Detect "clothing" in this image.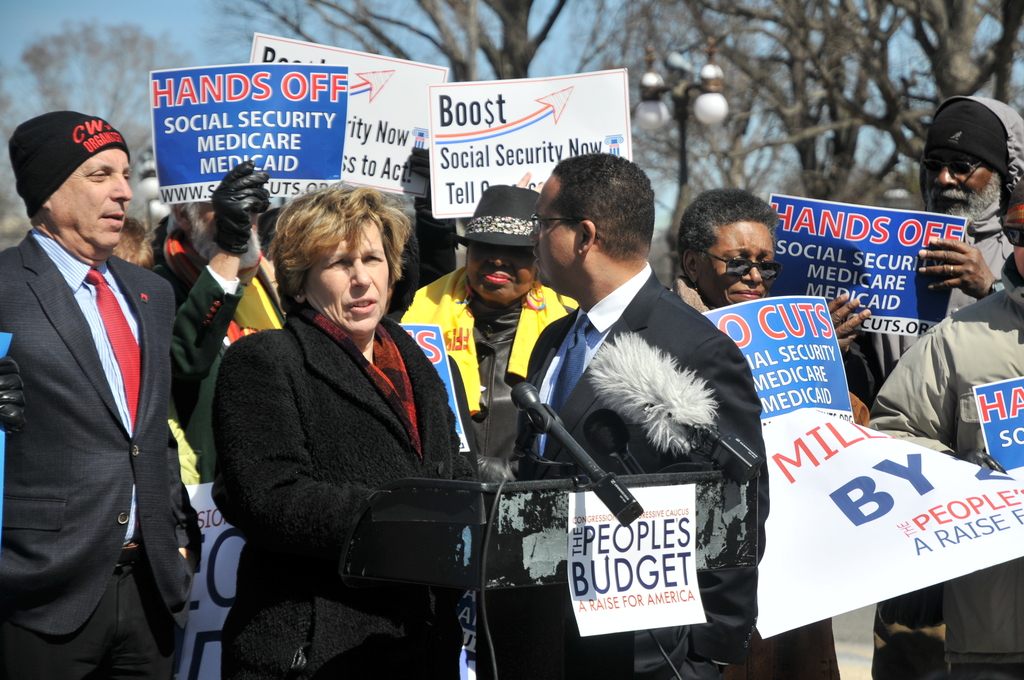
Detection: pyautogui.locateOnScreen(193, 230, 465, 627).
